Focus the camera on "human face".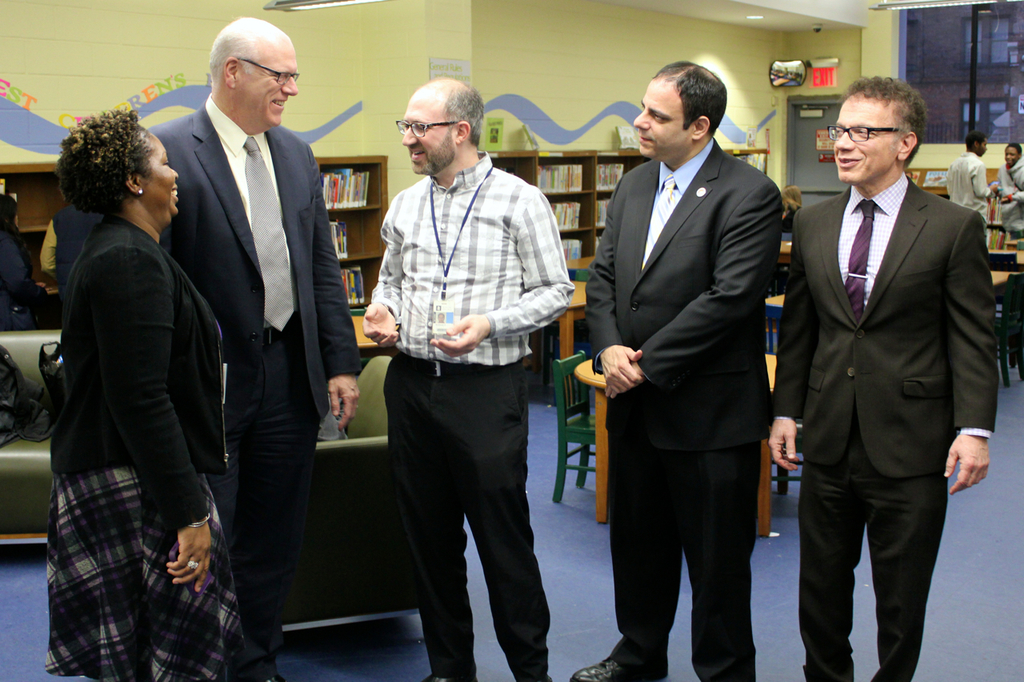
Focus region: bbox=(634, 78, 689, 159).
